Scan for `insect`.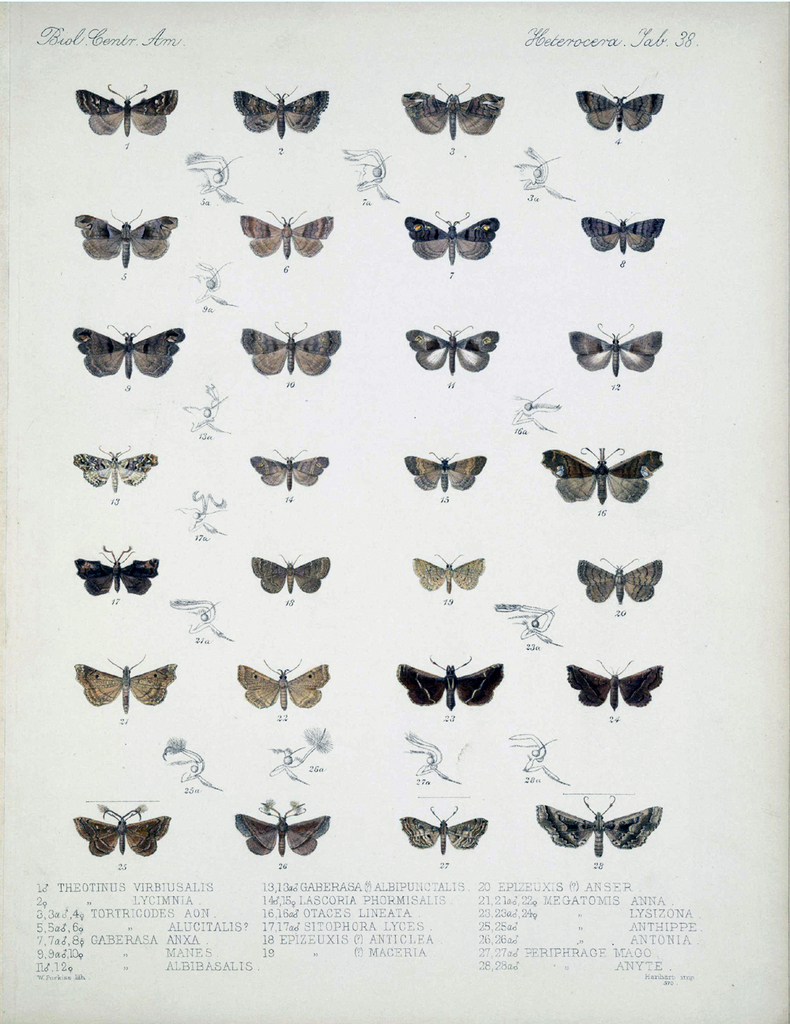
Scan result: 232:87:327:138.
